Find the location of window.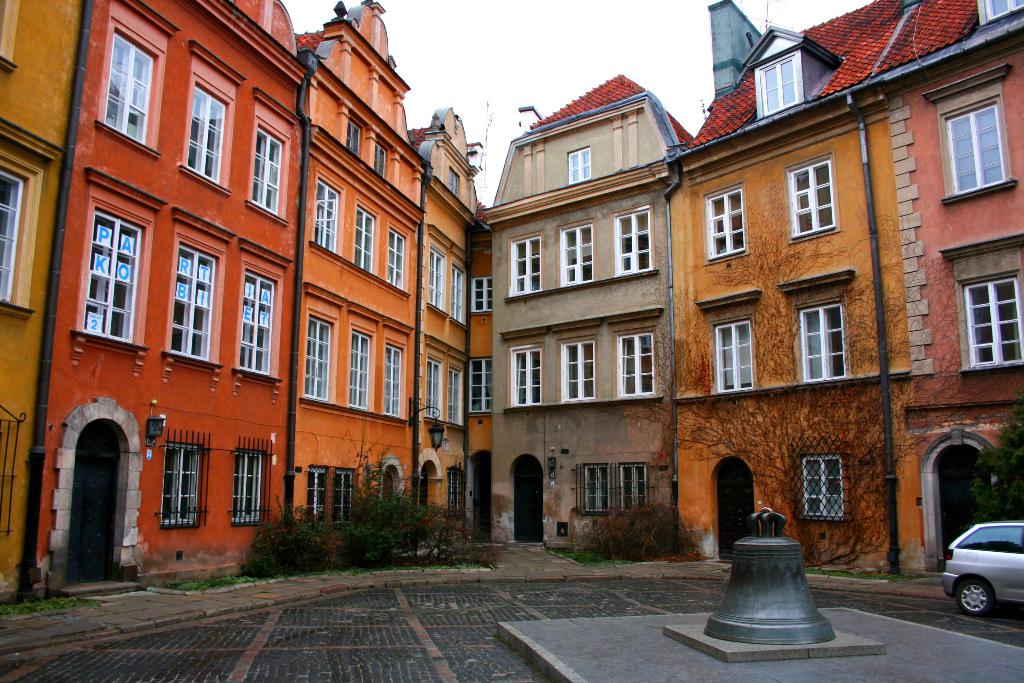
Location: x1=90 y1=211 x2=134 y2=342.
